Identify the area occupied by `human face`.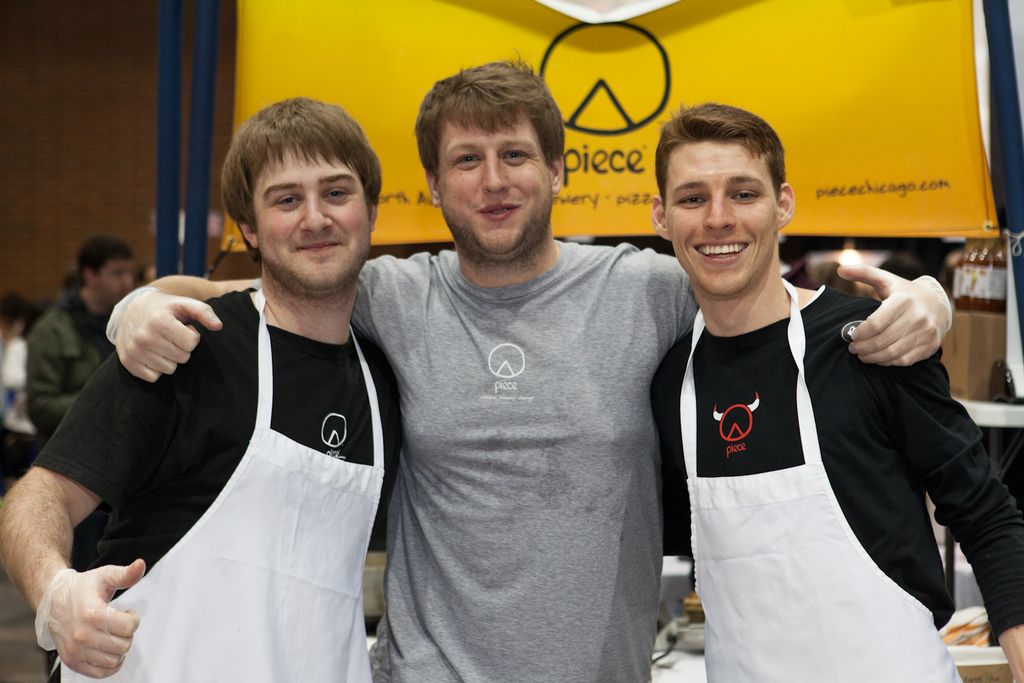
Area: rect(428, 112, 551, 257).
